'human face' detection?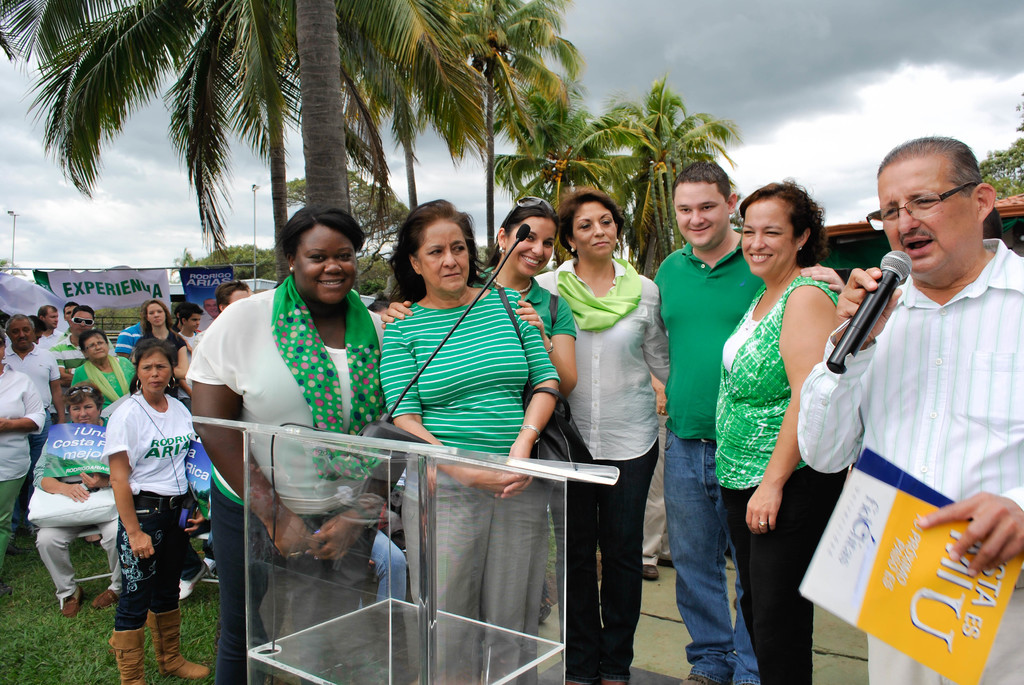
rect(742, 200, 796, 277)
